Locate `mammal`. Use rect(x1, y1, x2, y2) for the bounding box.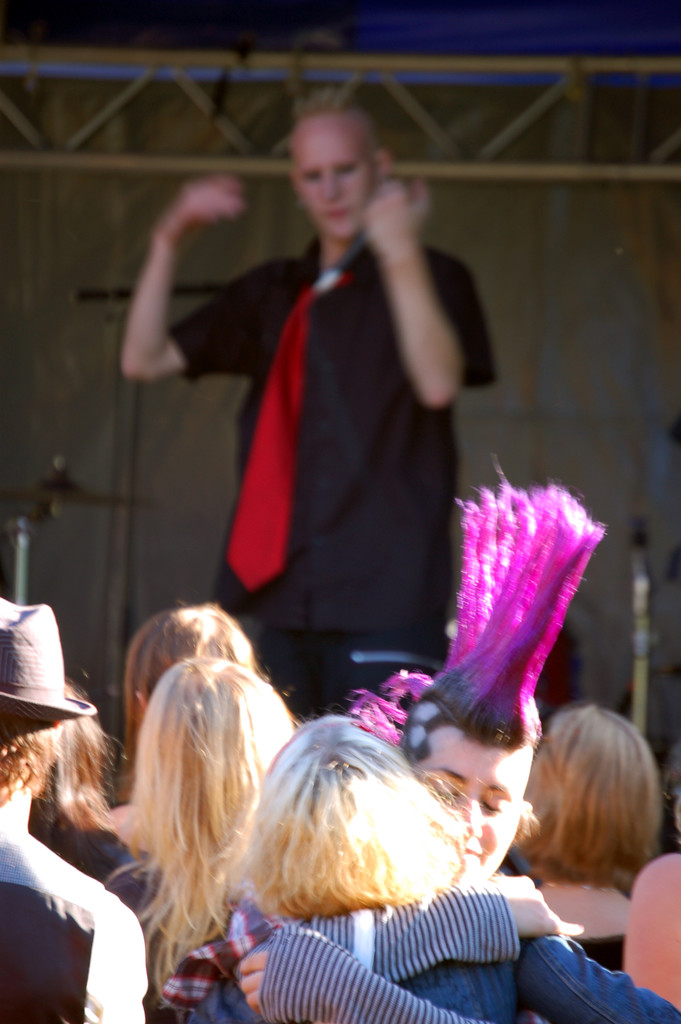
rect(116, 88, 489, 698).
